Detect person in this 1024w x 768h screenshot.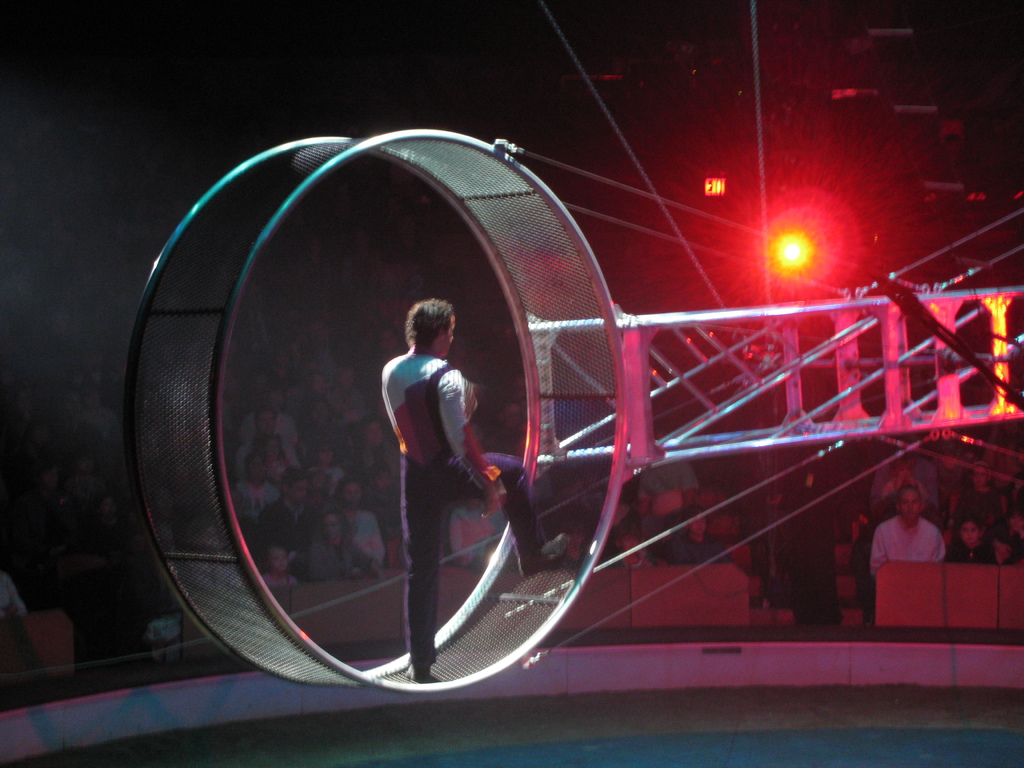
Detection: (866, 483, 943, 586).
